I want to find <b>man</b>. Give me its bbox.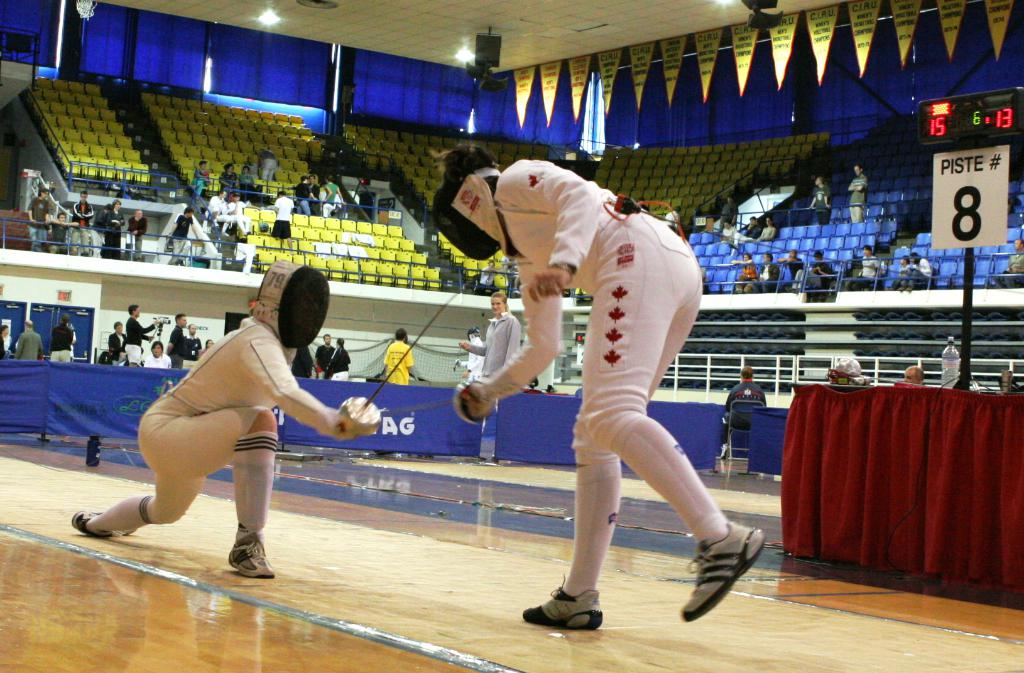
{"x1": 902, "y1": 365, "x2": 922, "y2": 388}.
